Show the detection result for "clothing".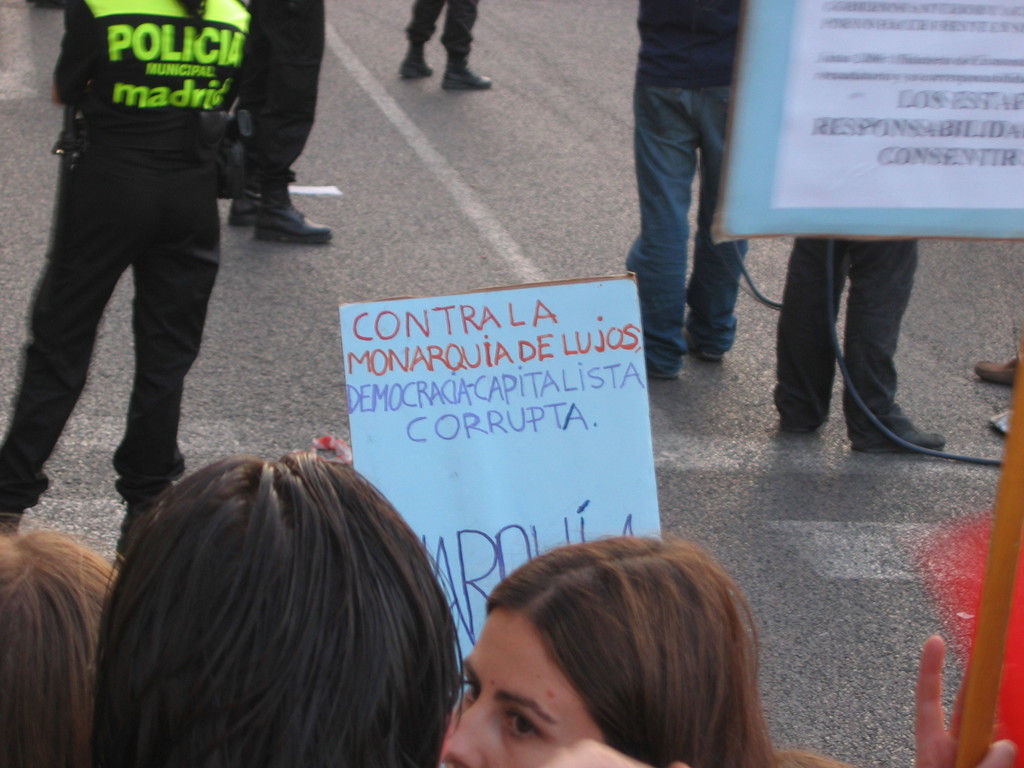
[235, 0, 325, 196].
